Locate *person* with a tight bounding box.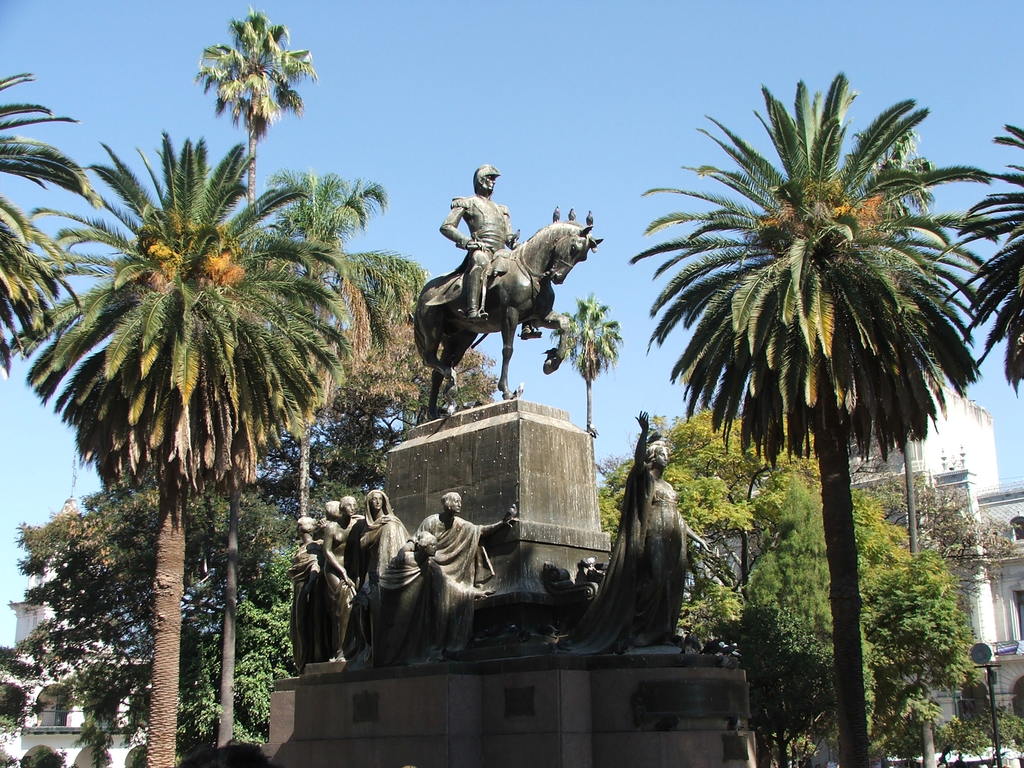
bbox=(408, 484, 515, 664).
